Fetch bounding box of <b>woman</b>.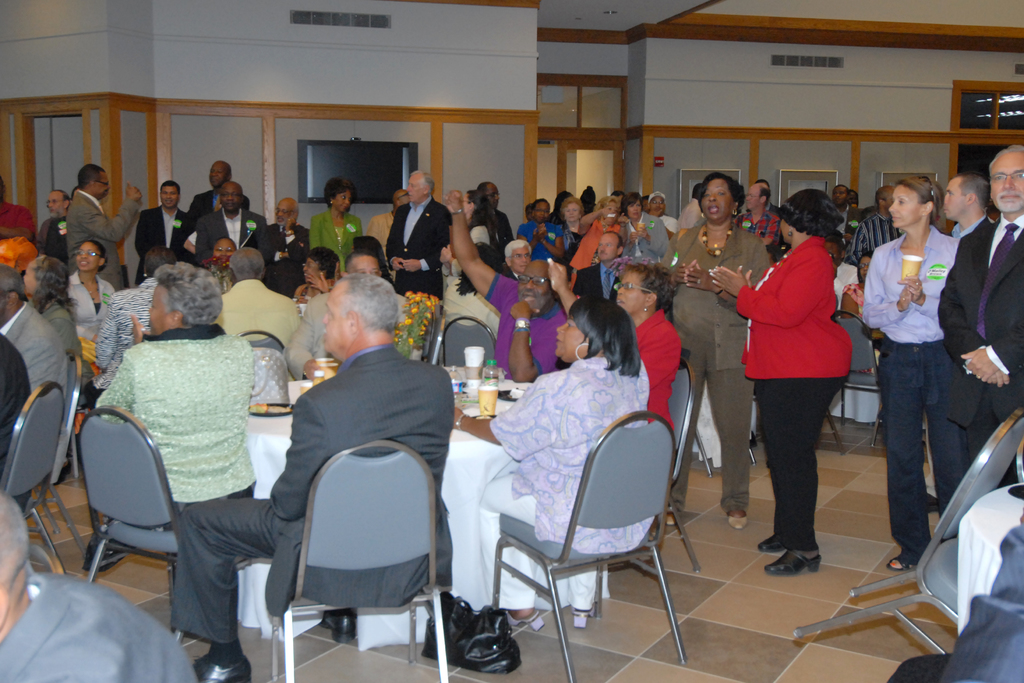
Bbox: <box>544,255,679,443</box>.
